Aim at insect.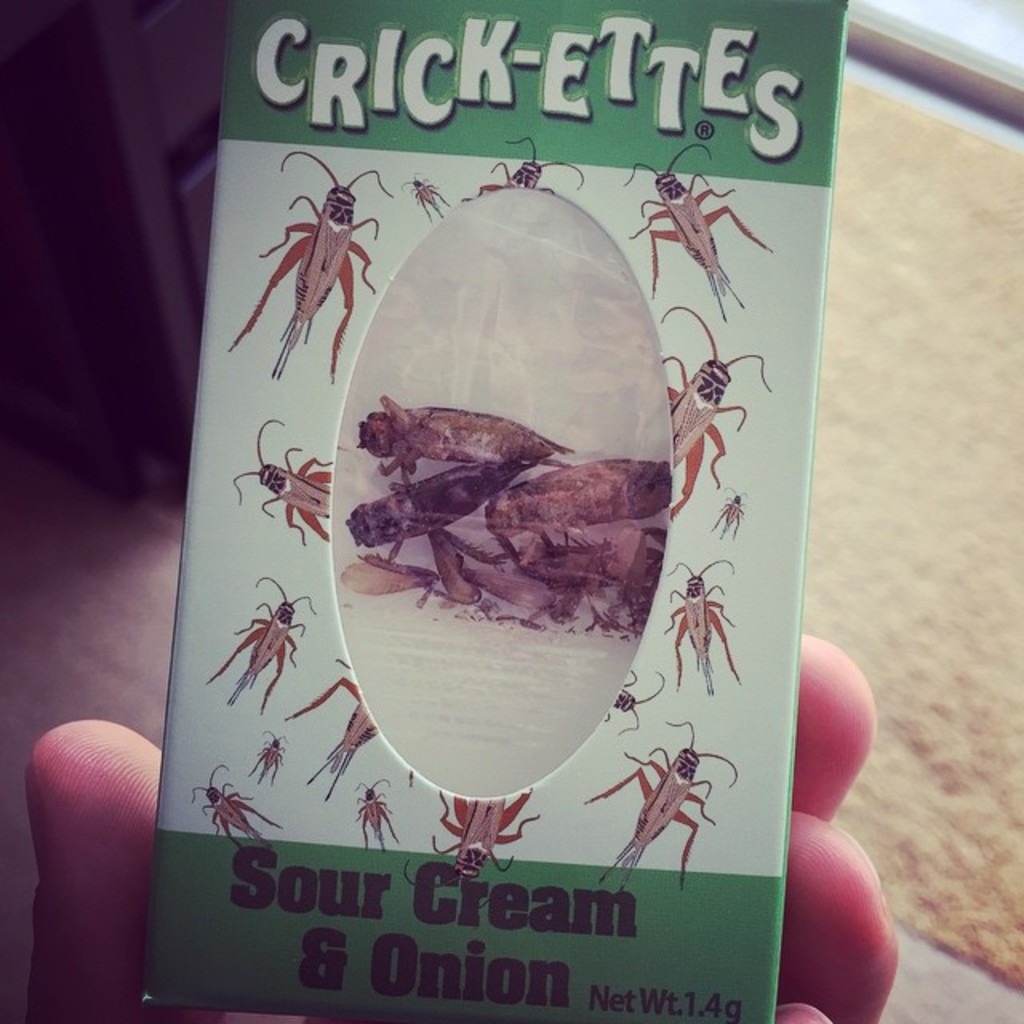
Aimed at bbox=(602, 675, 667, 730).
